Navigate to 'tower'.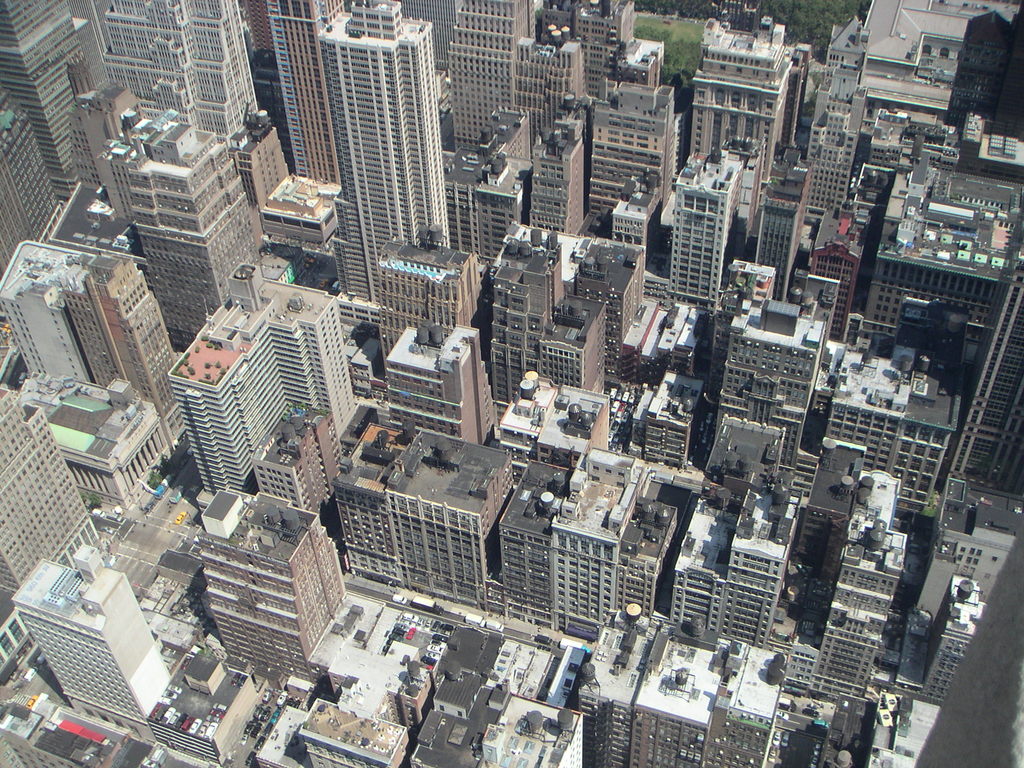
Navigation target: (542, 8, 645, 113).
